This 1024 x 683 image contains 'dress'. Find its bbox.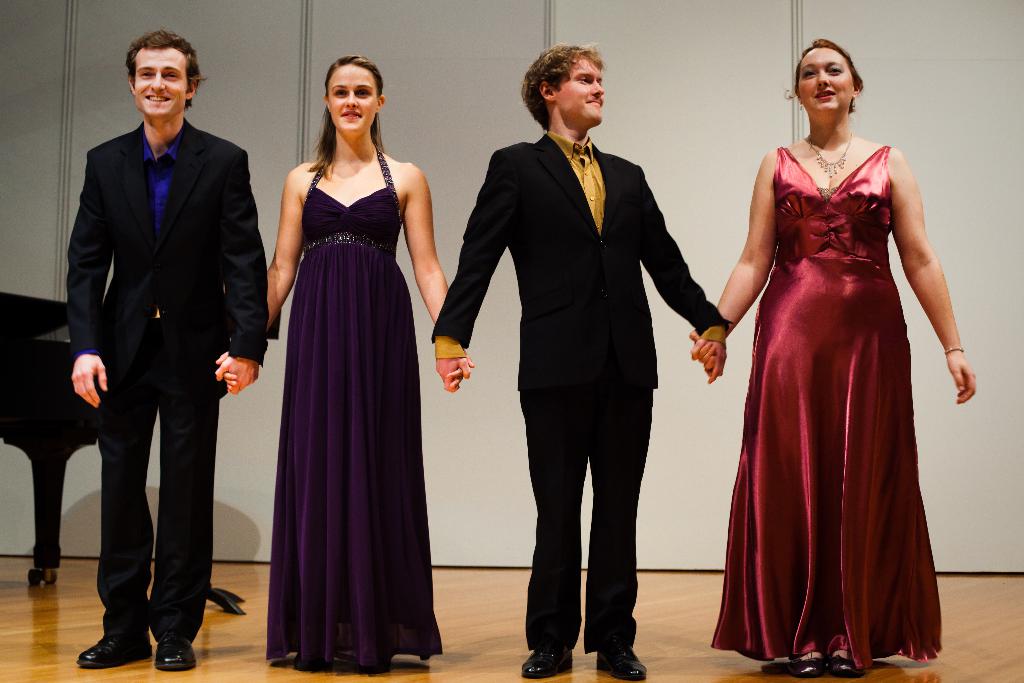
264:151:443:664.
